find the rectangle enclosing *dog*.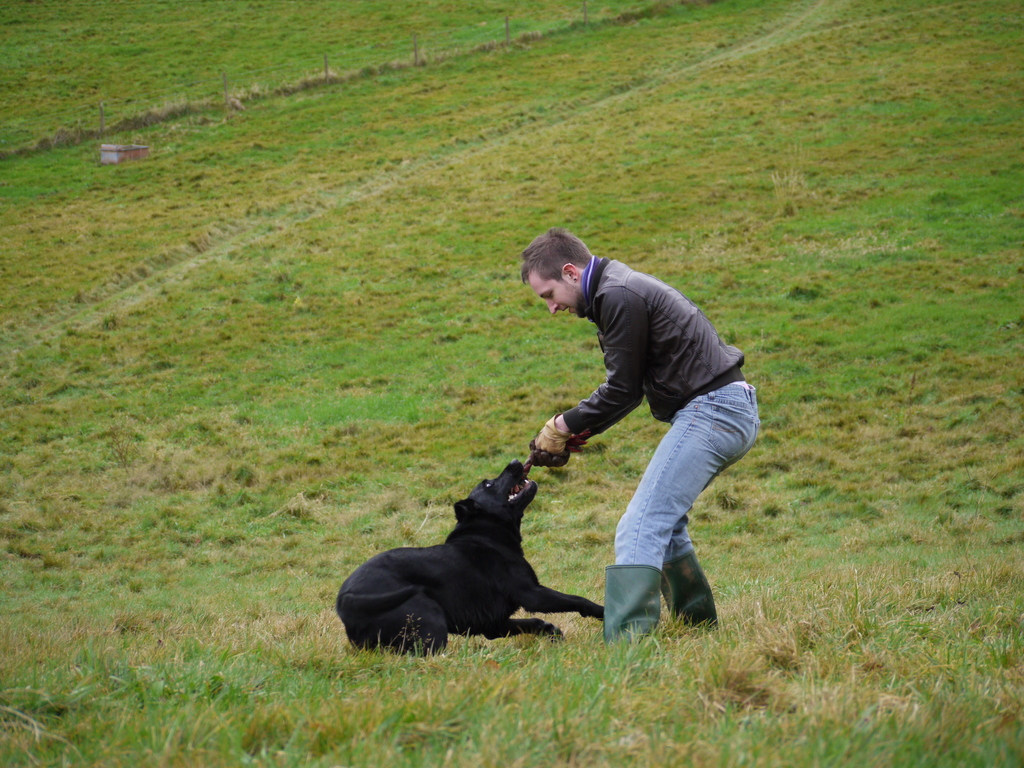
select_region(335, 458, 605, 657).
